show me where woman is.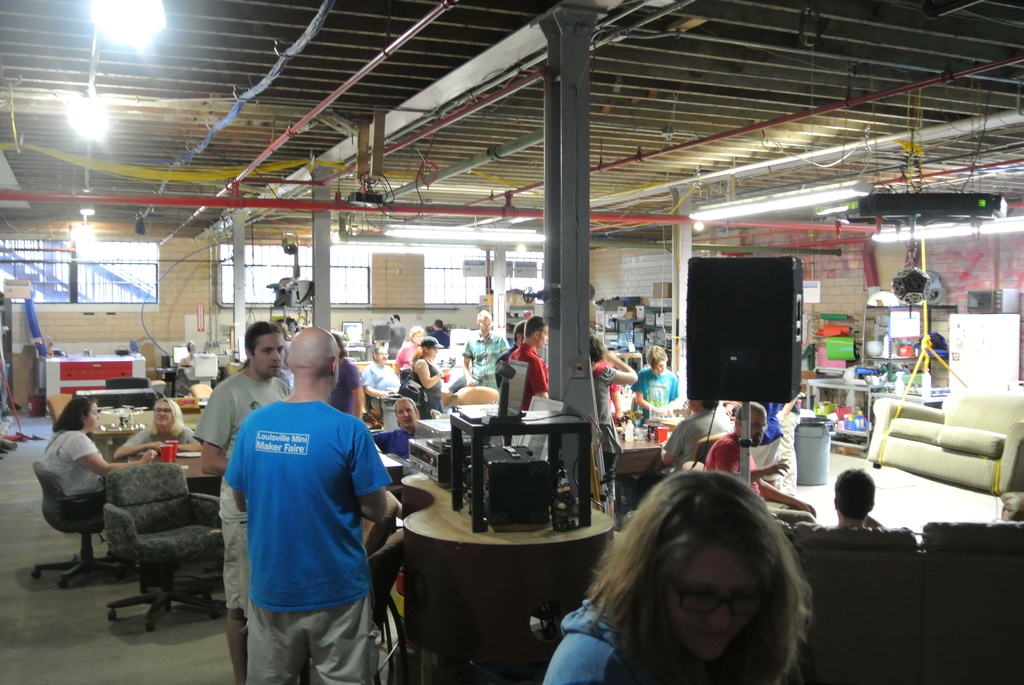
woman is at x1=113, y1=399, x2=204, y2=458.
